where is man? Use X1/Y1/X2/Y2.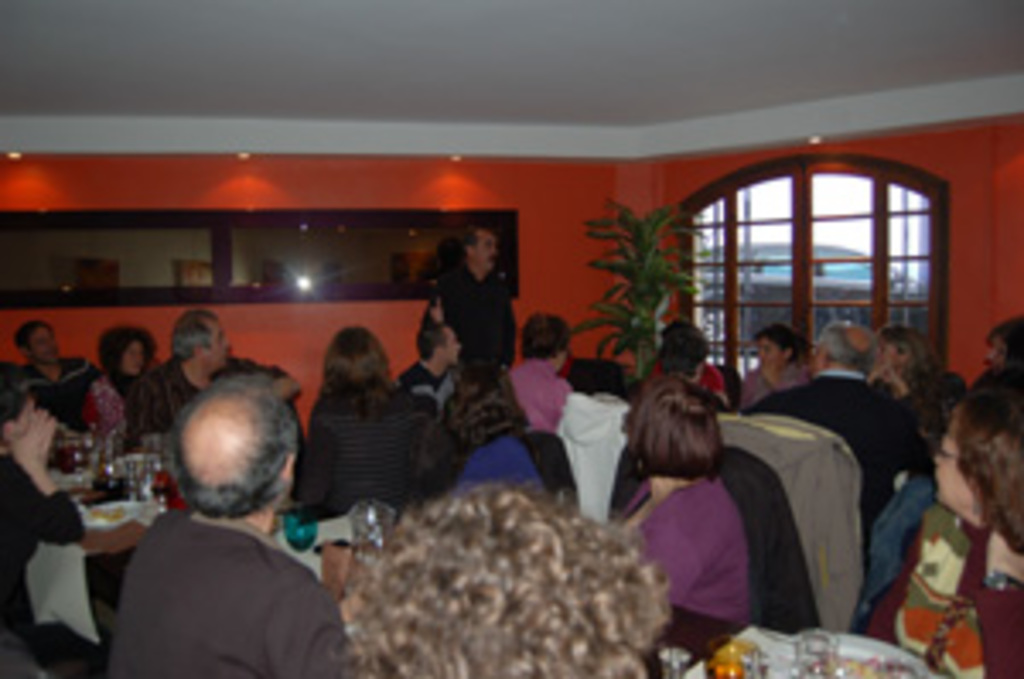
75/382/355/669.
